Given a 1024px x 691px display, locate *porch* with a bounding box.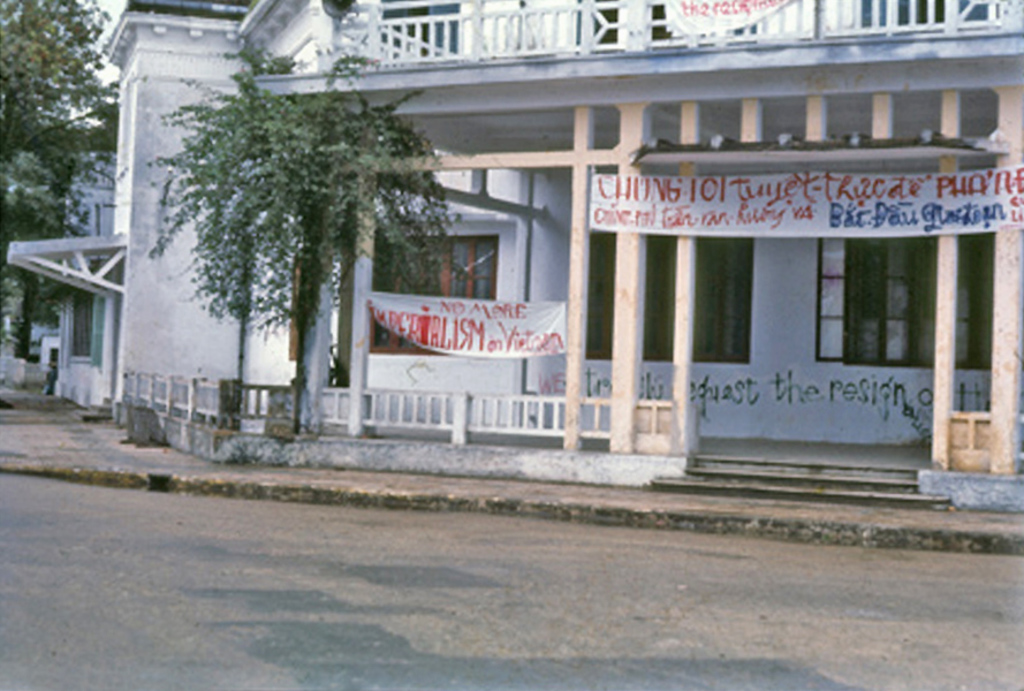
Located: BBox(115, 365, 1023, 476).
